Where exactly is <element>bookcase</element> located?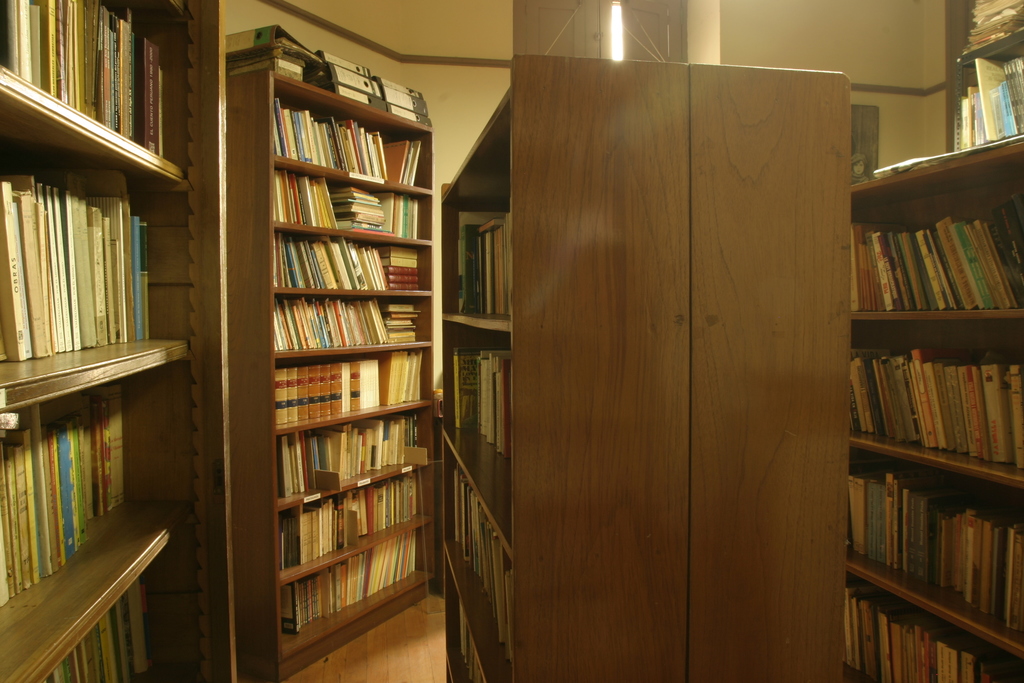
Its bounding box is 438/54/689/682.
